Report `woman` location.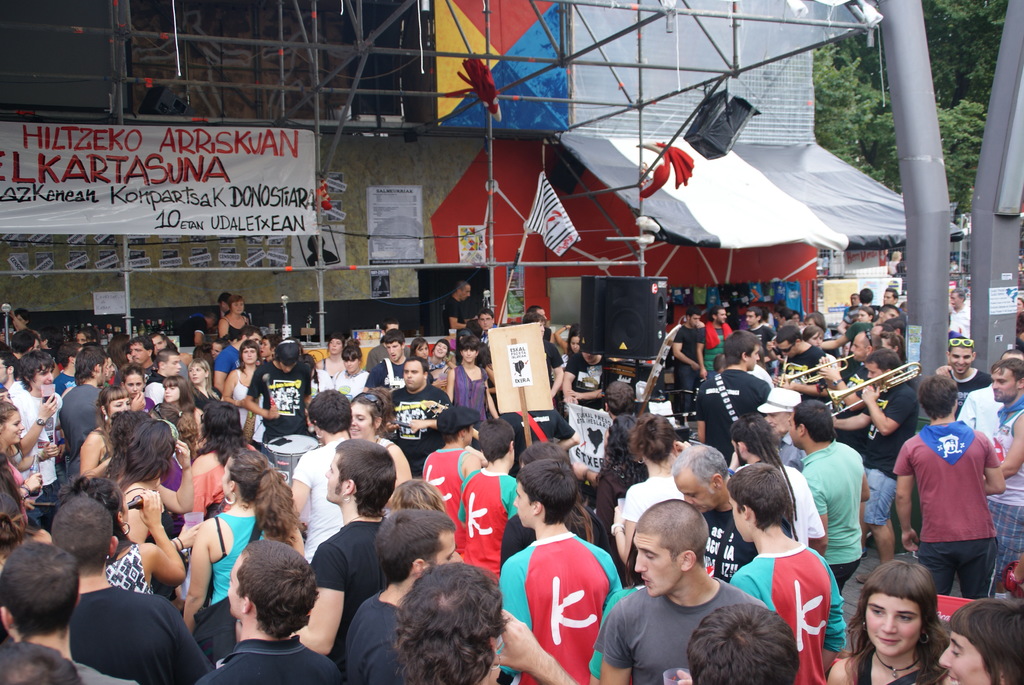
Report: (left=408, top=338, right=442, bottom=377).
